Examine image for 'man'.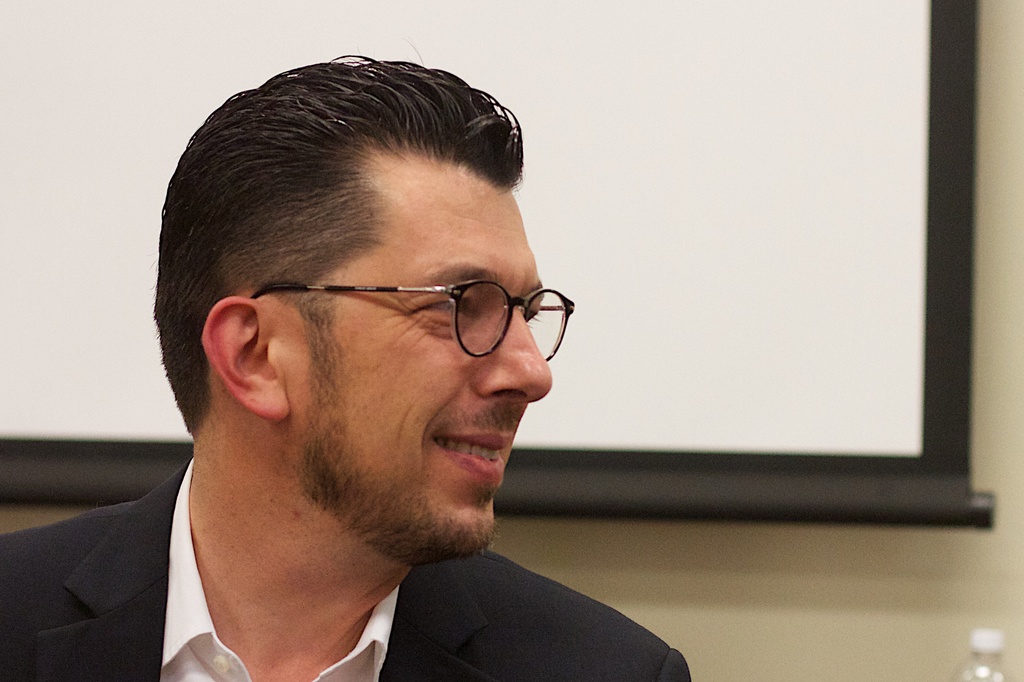
Examination result: locate(31, 90, 750, 676).
